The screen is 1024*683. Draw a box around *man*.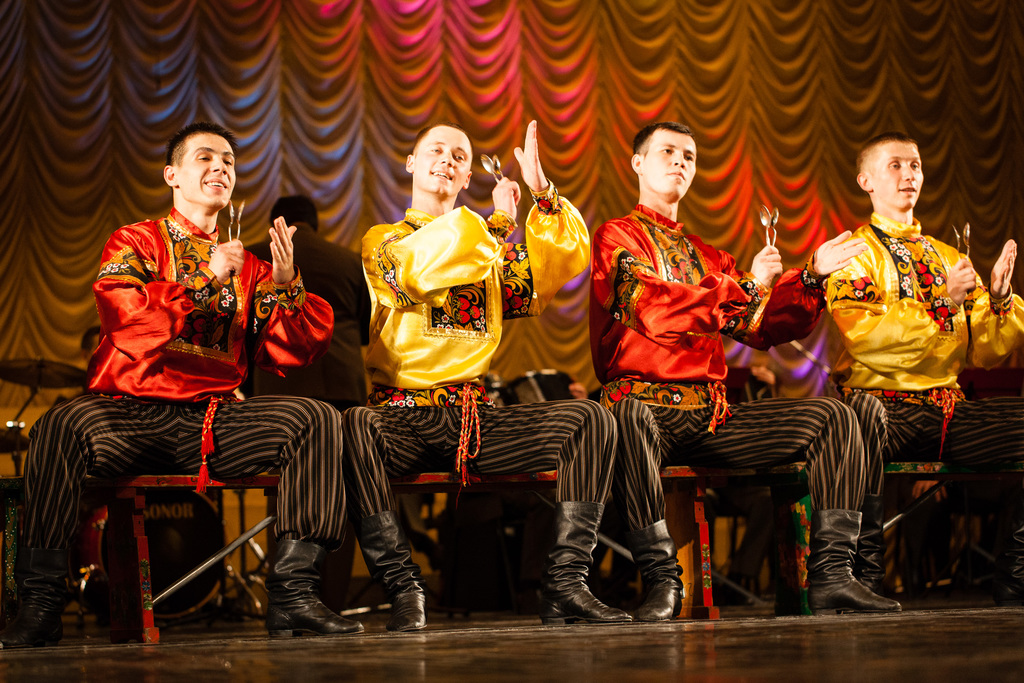
region(836, 133, 1023, 595).
